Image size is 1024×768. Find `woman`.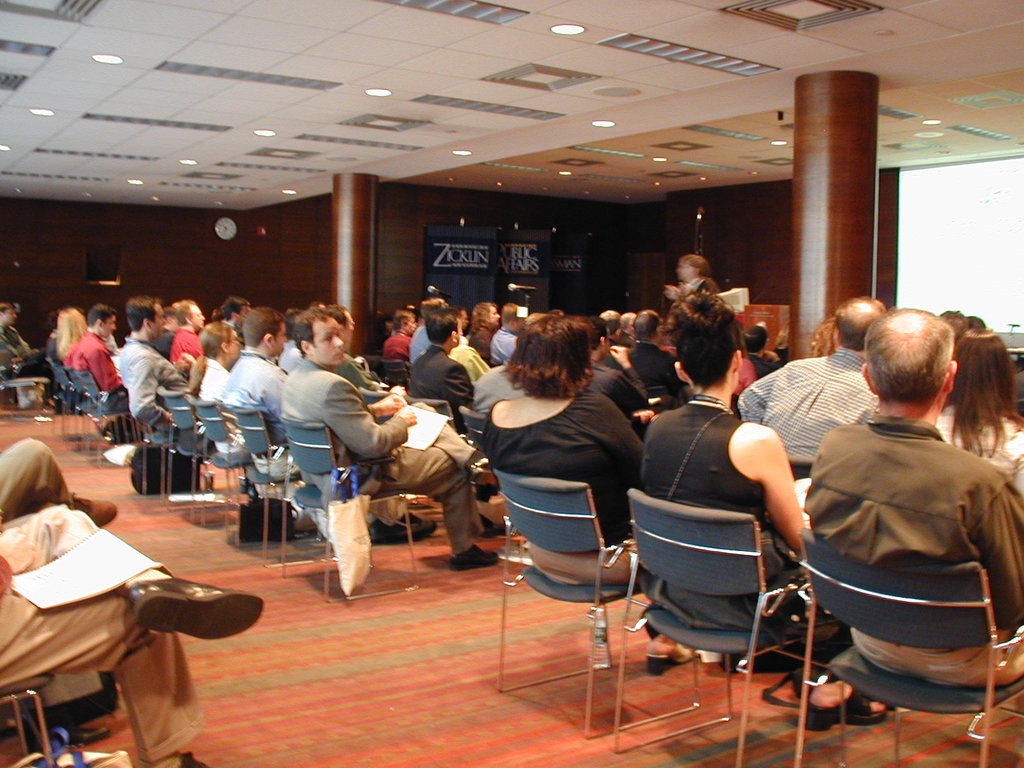
(x1=933, y1=326, x2=1023, y2=476).
